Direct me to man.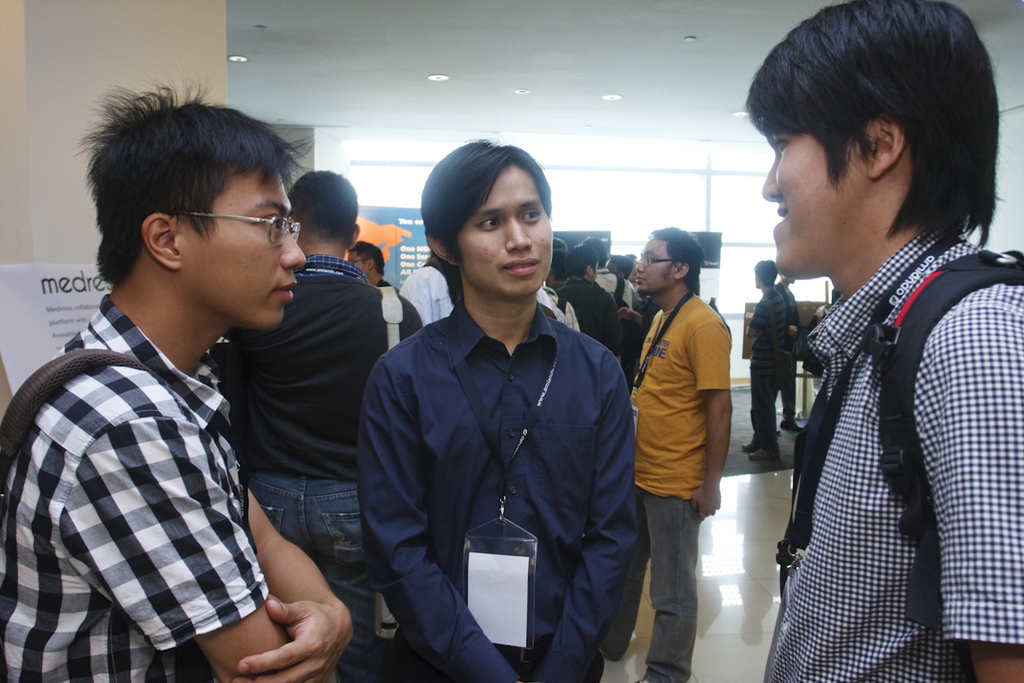
Direction: bbox=[740, 259, 787, 464].
